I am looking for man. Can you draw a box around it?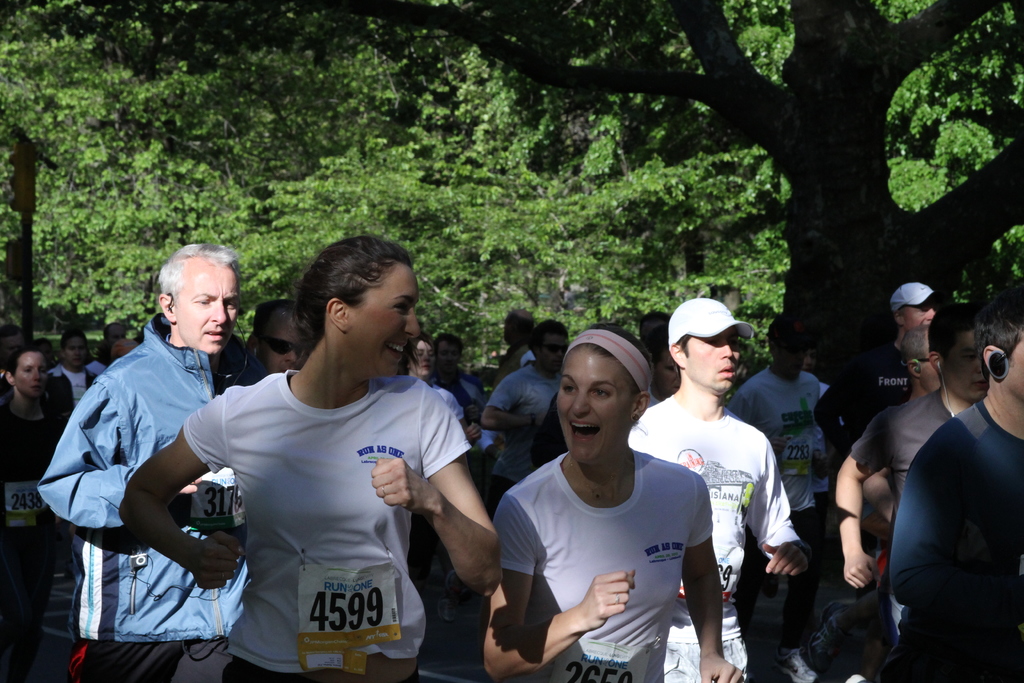
Sure, the bounding box is {"x1": 808, "y1": 283, "x2": 934, "y2": 457}.
